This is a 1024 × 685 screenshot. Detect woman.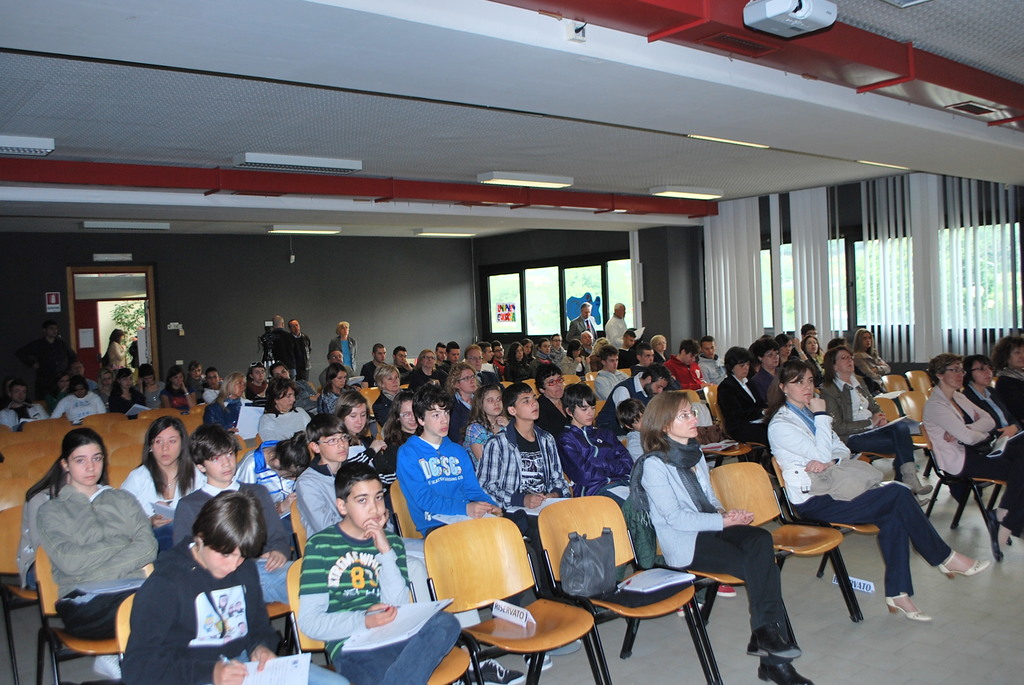
box=[134, 366, 166, 407].
